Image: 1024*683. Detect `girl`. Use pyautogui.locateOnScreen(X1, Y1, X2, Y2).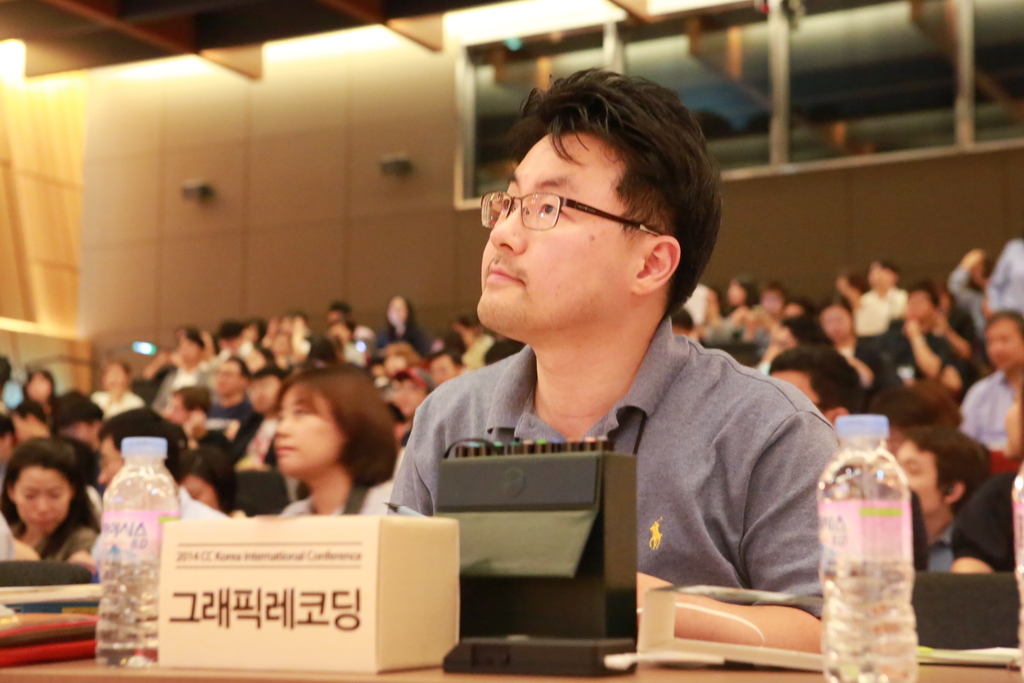
pyautogui.locateOnScreen(1, 435, 96, 570).
